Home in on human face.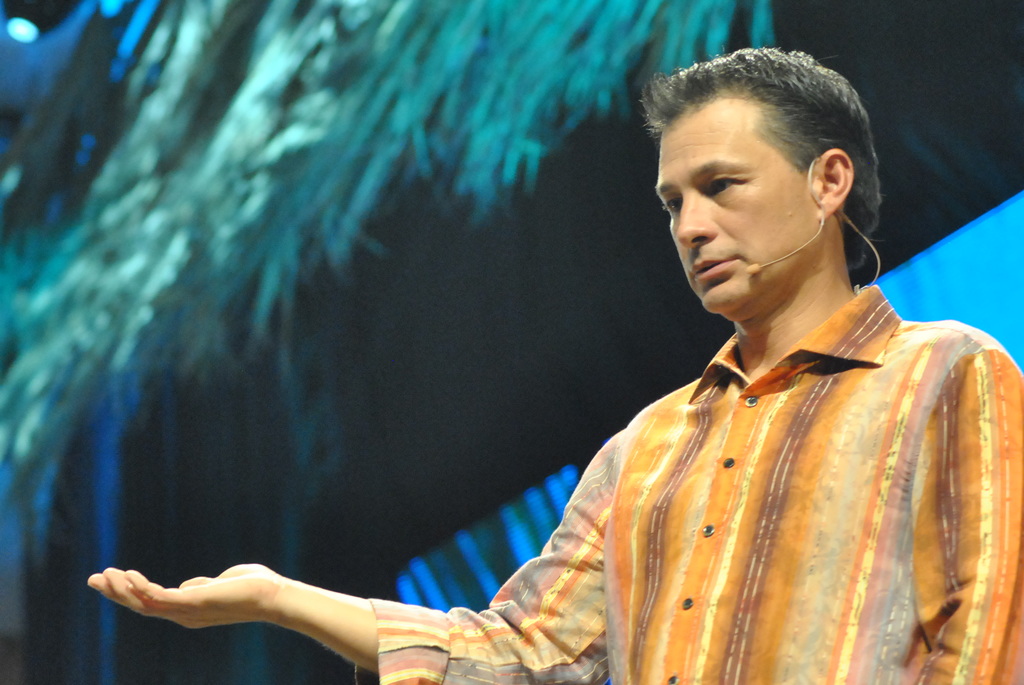
Homed in at 655:108:813:315.
